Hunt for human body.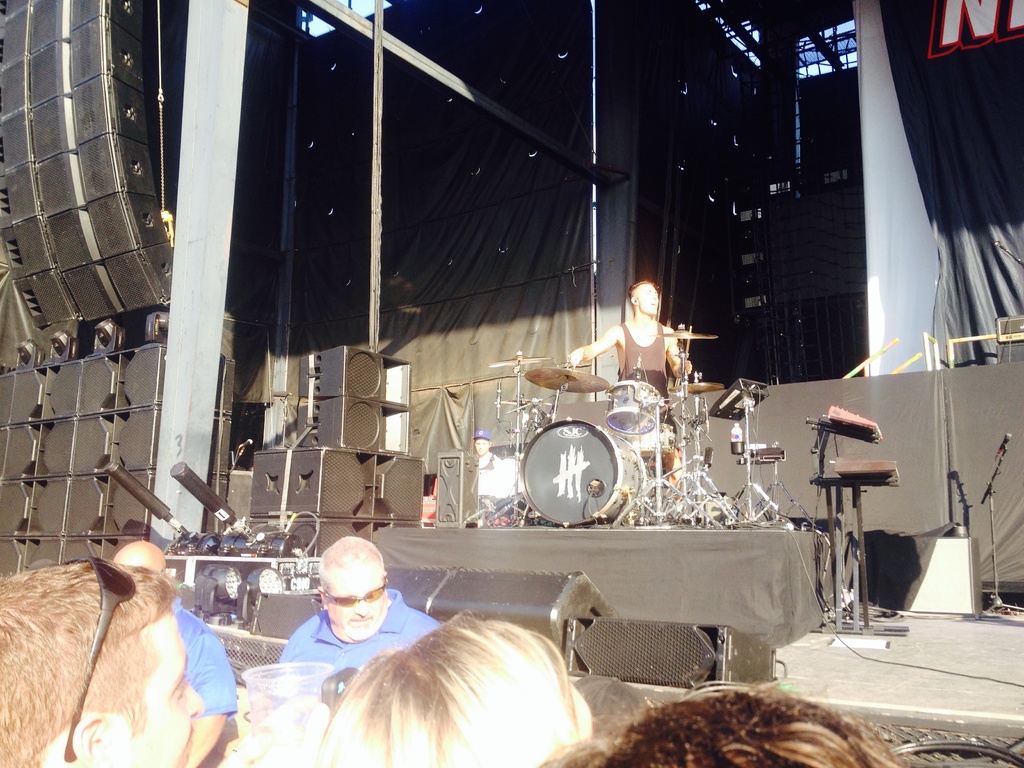
Hunted down at <box>596,275,700,406</box>.
